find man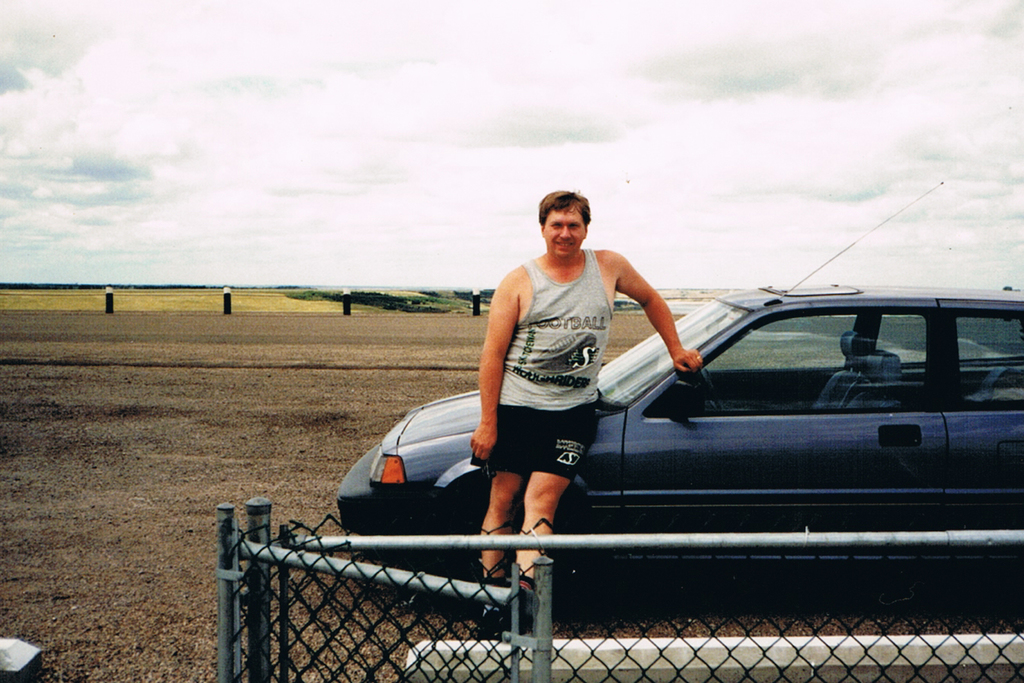
<box>460,185,682,561</box>
